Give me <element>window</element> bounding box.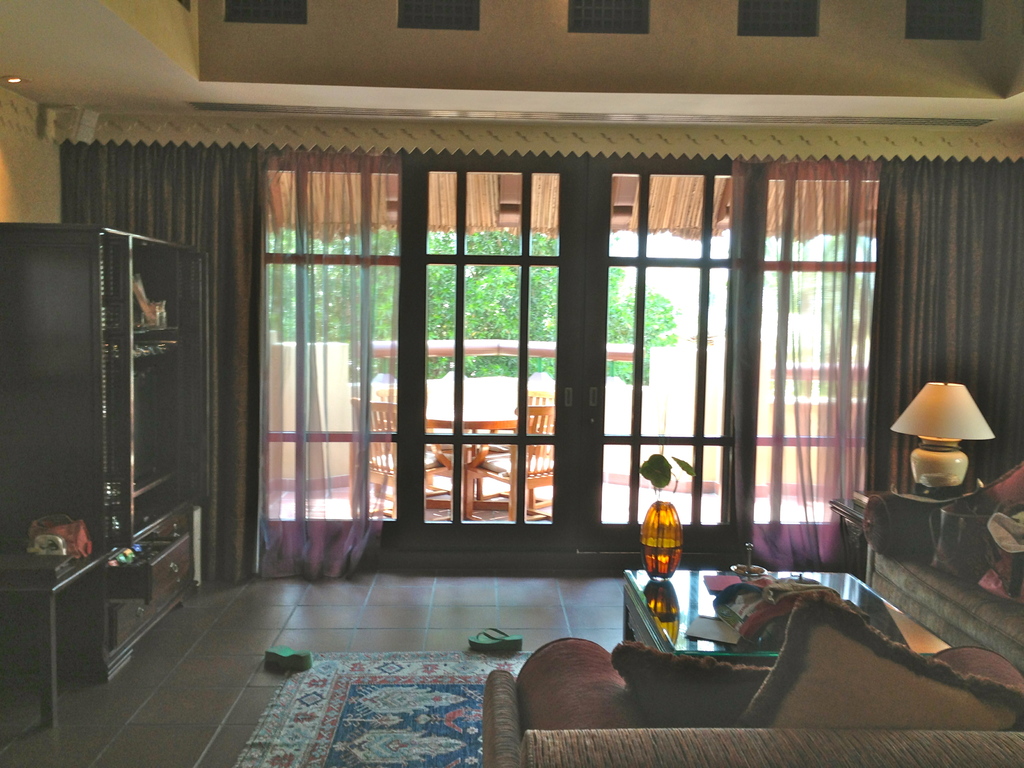
bbox(256, 175, 557, 525).
